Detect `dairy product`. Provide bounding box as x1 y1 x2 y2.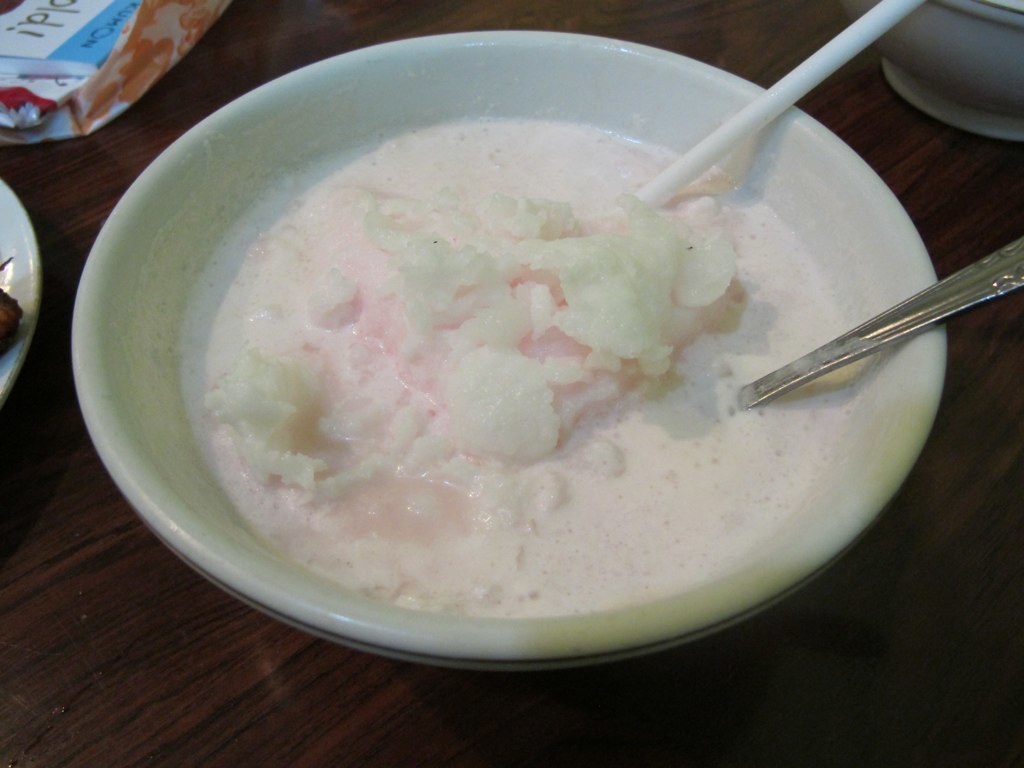
170 25 949 608.
